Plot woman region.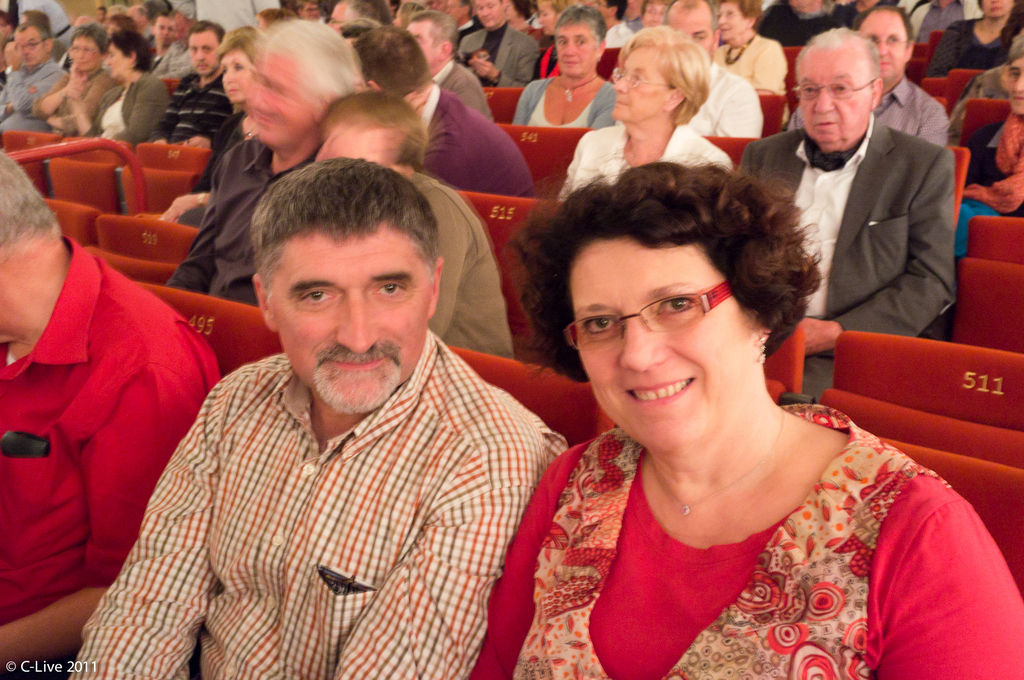
Plotted at l=554, t=28, r=733, b=203.
